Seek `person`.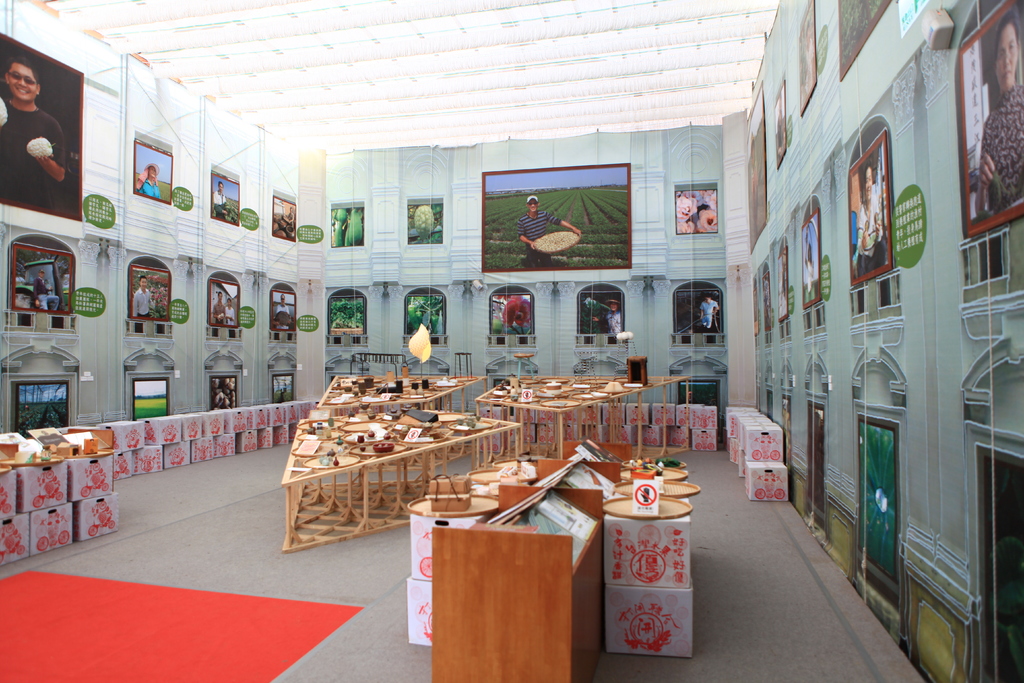
region(515, 188, 604, 269).
